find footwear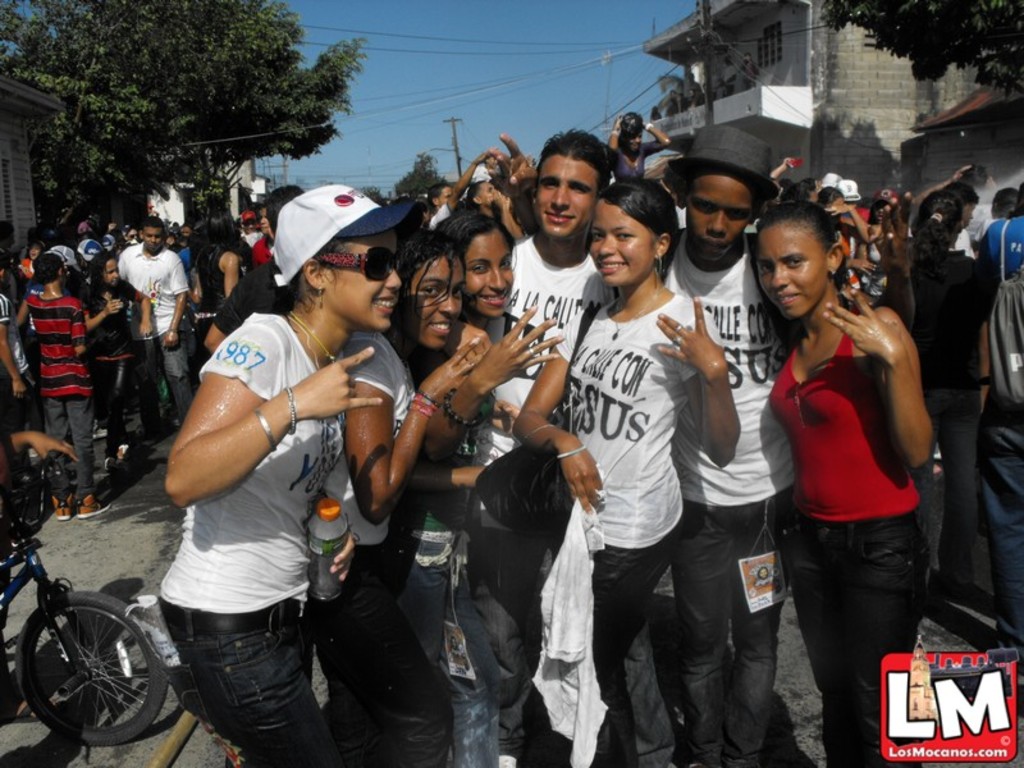
[105,453,122,472]
